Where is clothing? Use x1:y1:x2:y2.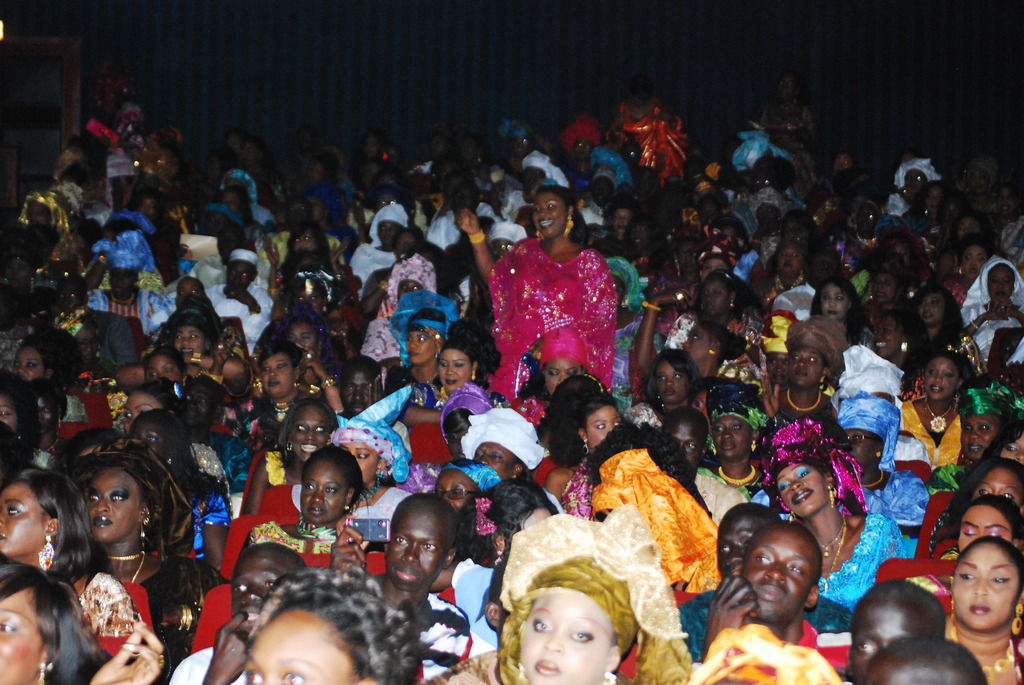
691:458:756:518.
